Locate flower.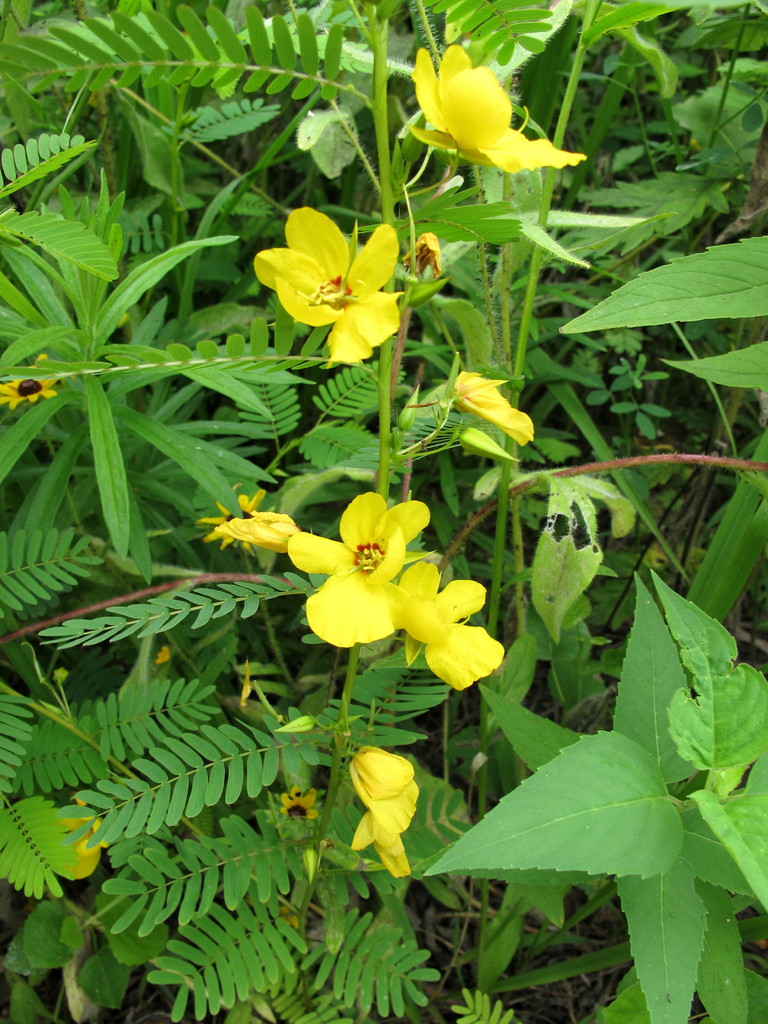
Bounding box: select_region(406, 45, 483, 162).
